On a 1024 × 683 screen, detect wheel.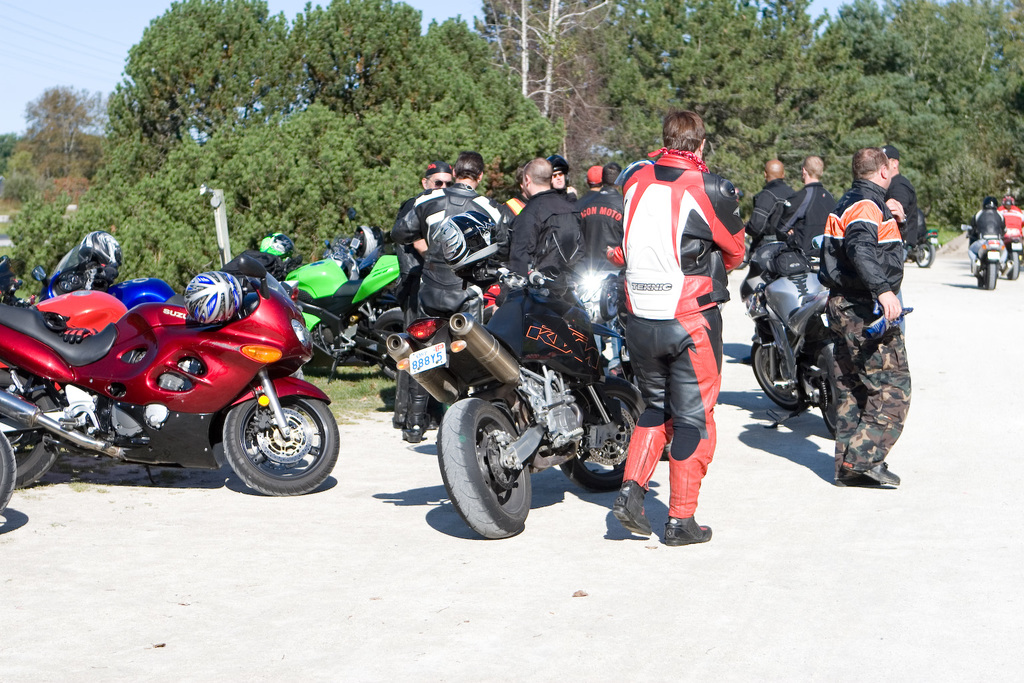
bbox=[1009, 254, 1021, 278].
